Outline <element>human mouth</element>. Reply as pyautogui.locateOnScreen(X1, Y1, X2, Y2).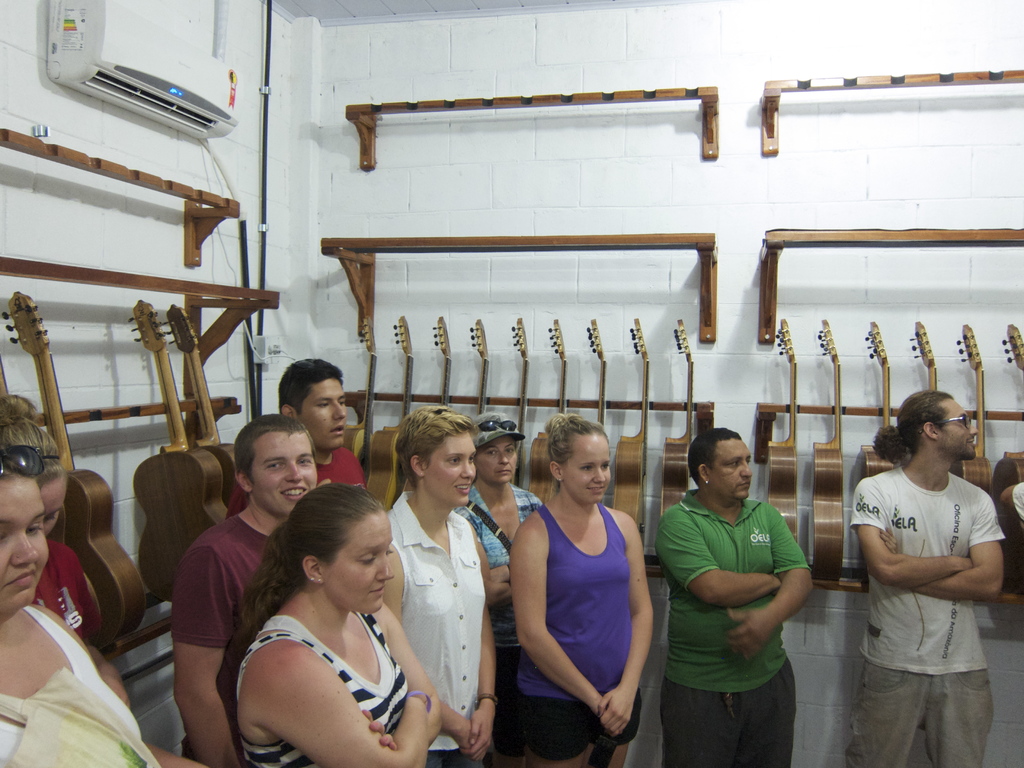
pyautogui.locateOnScreen(966, 438, 977, 446).
